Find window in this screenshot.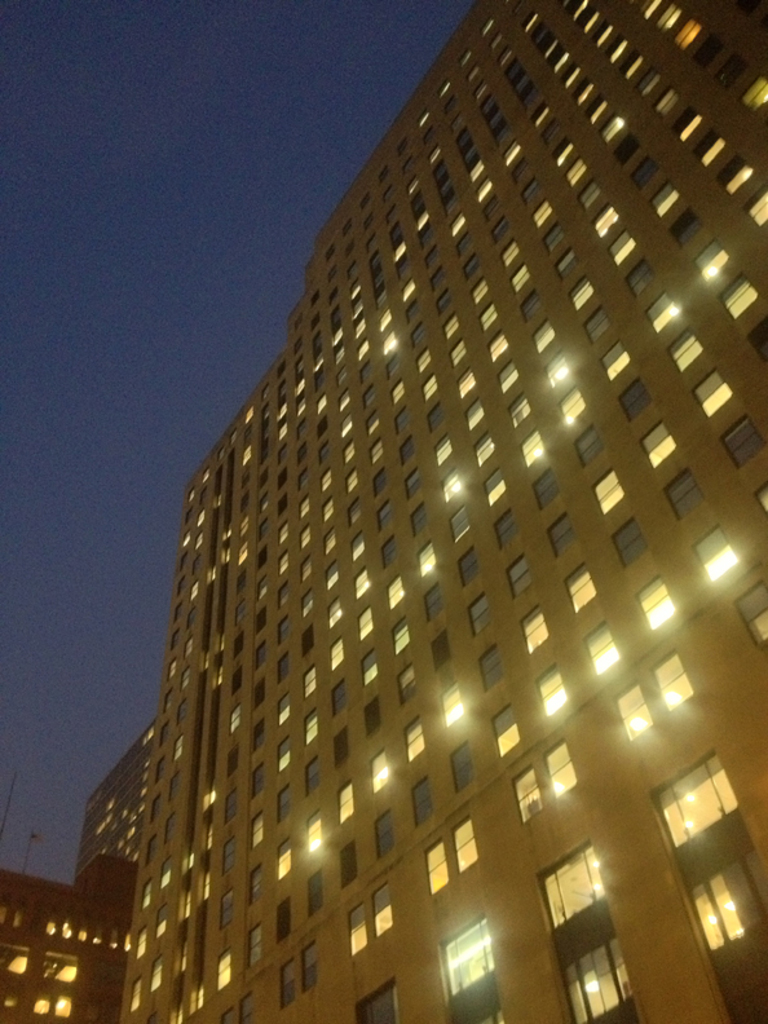
The bounding box for window is (737,571,767,654).
